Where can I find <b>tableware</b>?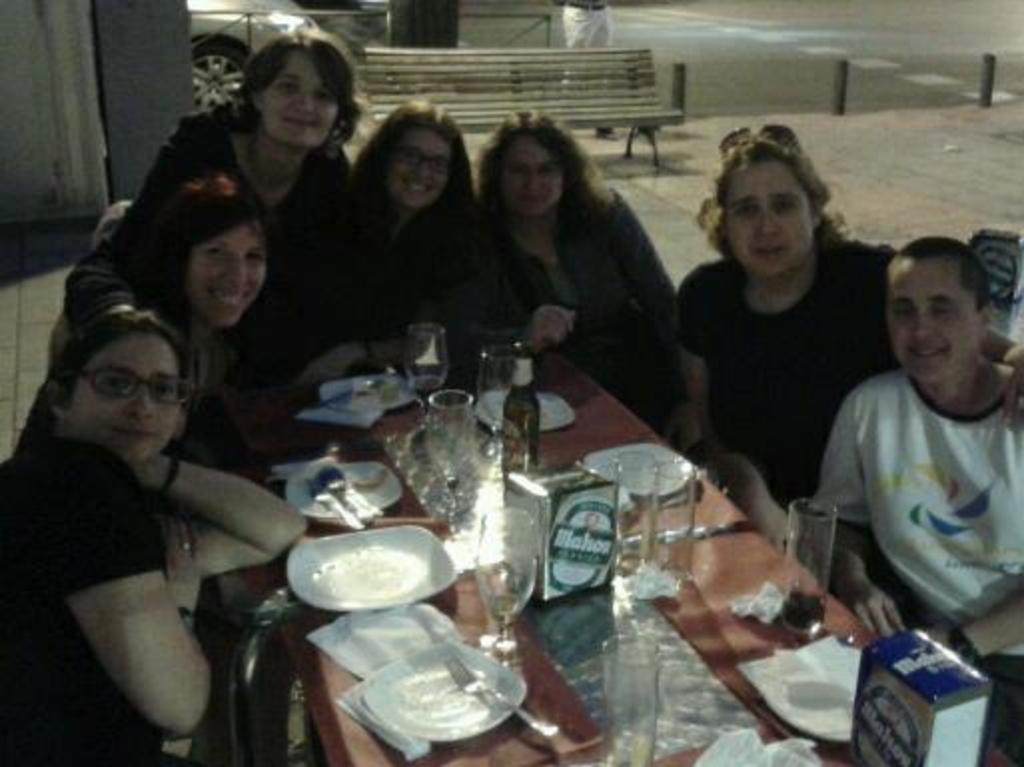
You can find it at <region>273, 537, 443, 631</region>.
